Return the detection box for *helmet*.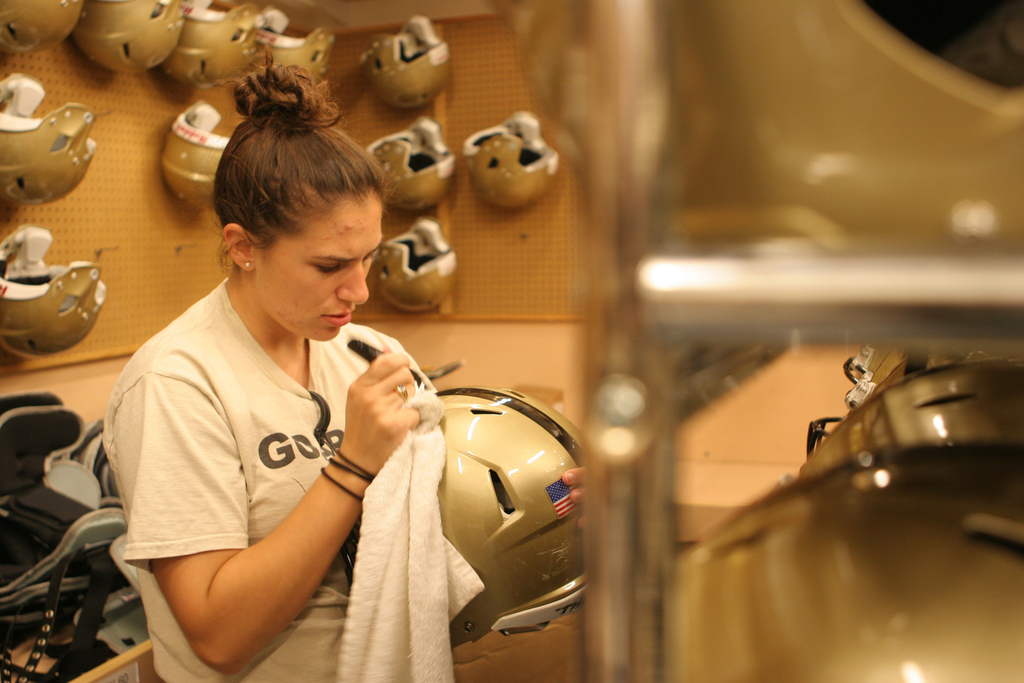
[687,0,1023,254].
